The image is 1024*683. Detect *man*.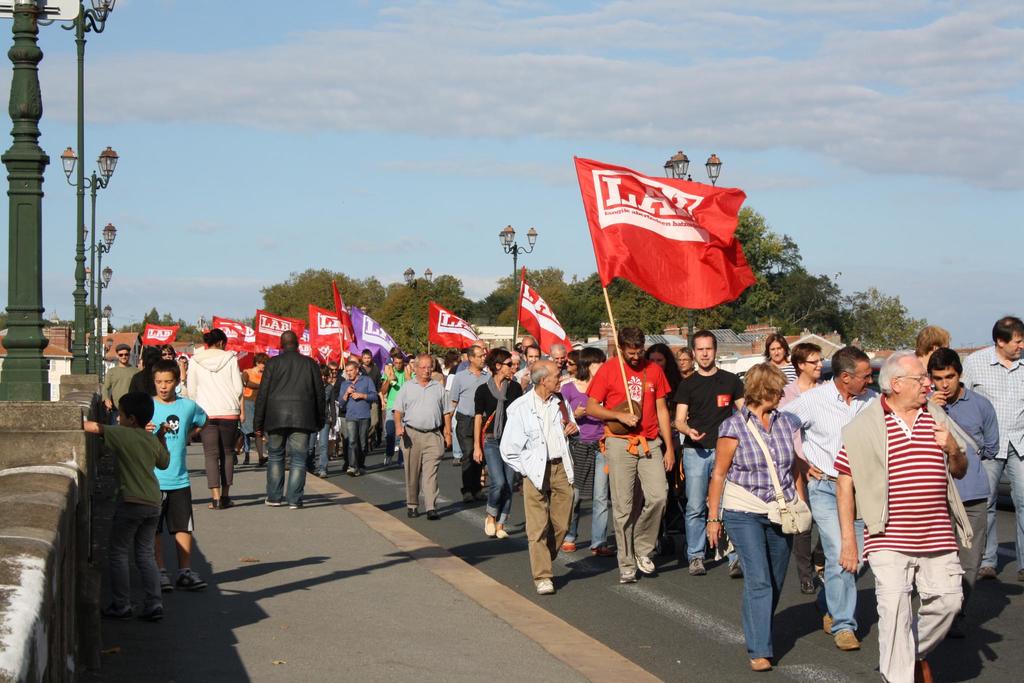
Detection: x1=585, y1=327, x2=675, y2=587.
